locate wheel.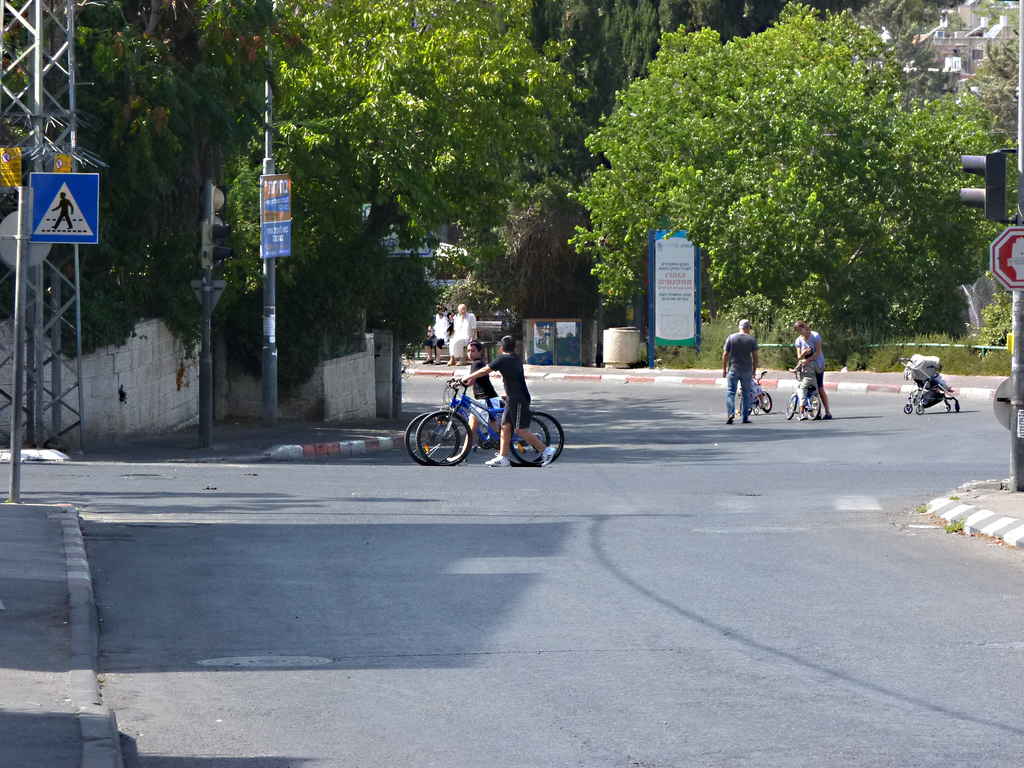
Bounding box: bbox(801, 396, 820, 421).
